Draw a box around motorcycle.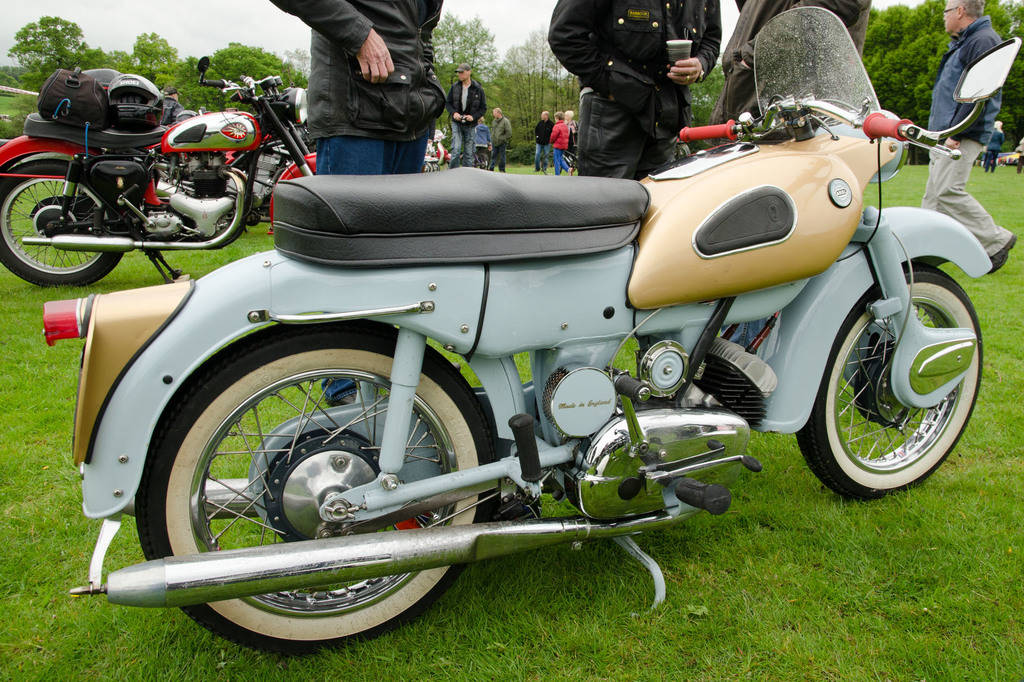
22/36/1004/669.
